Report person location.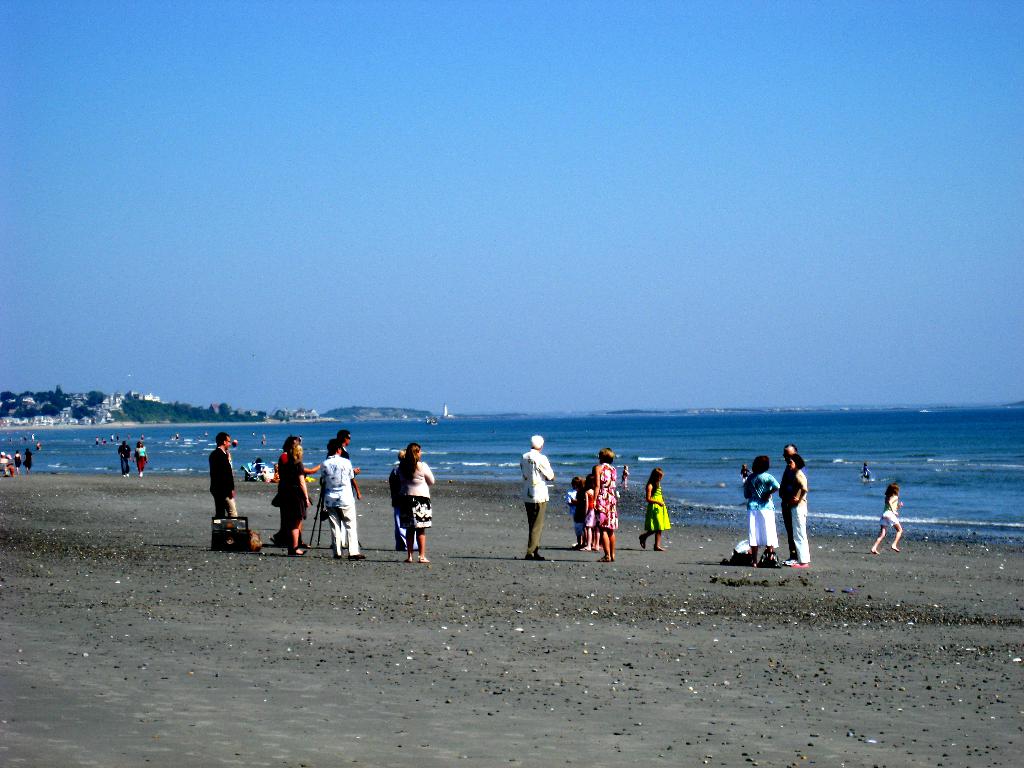
Report: x1=780 y1=440 x2=801 y2=566.
